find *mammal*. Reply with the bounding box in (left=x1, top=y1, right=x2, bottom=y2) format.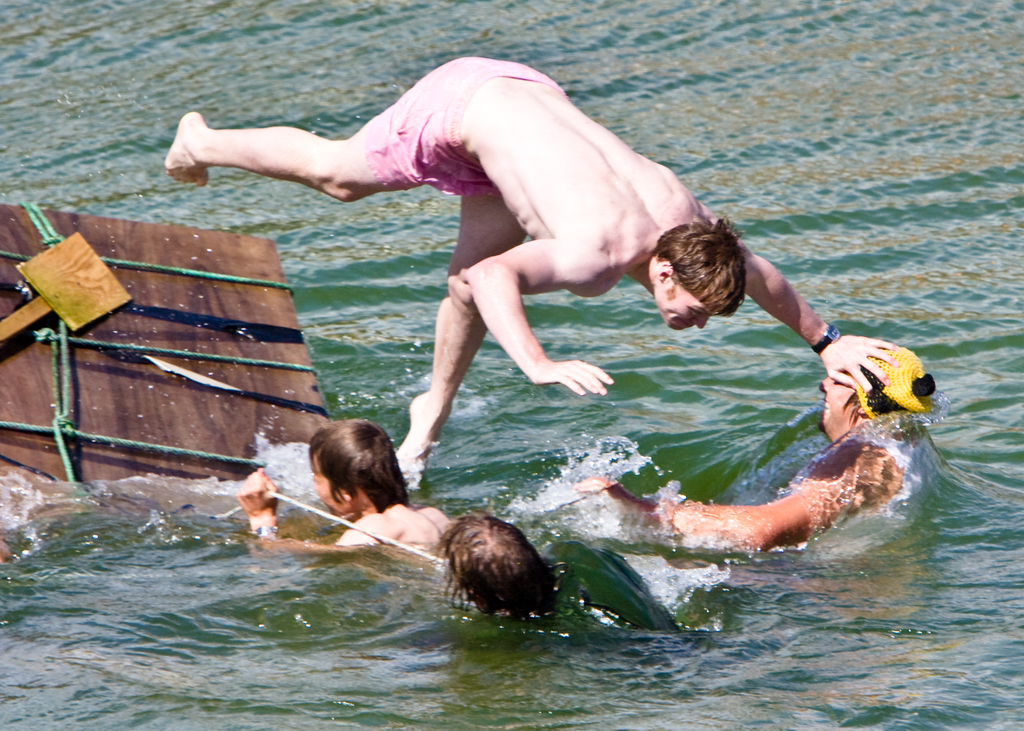
(left=151, top=40, right=898, bottom=501).
